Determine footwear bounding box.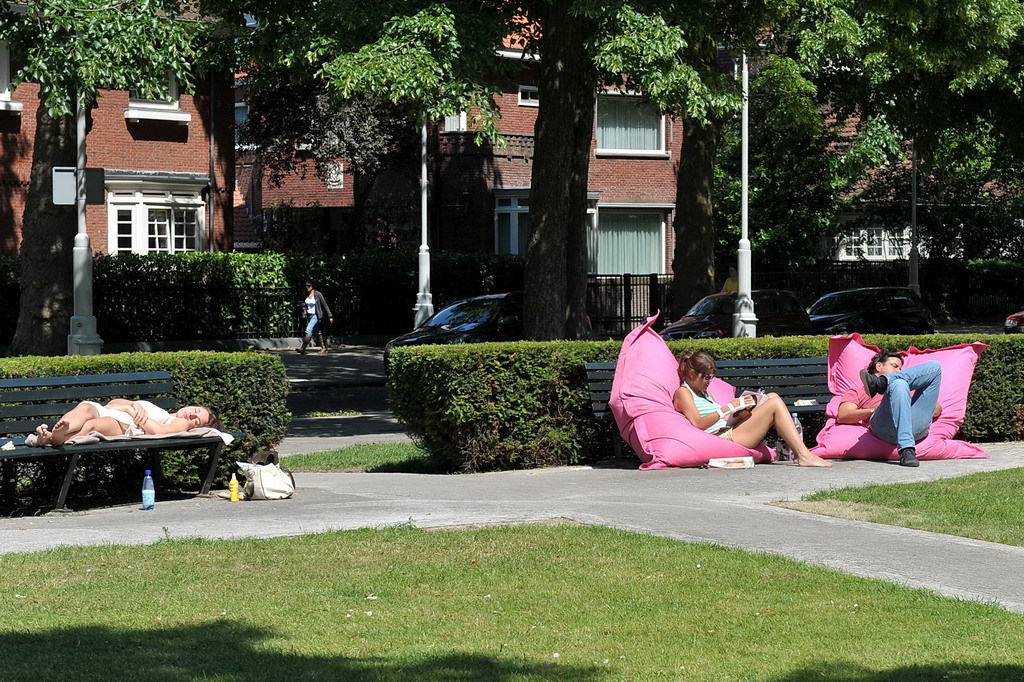
Determined: [856,367,883,398].
